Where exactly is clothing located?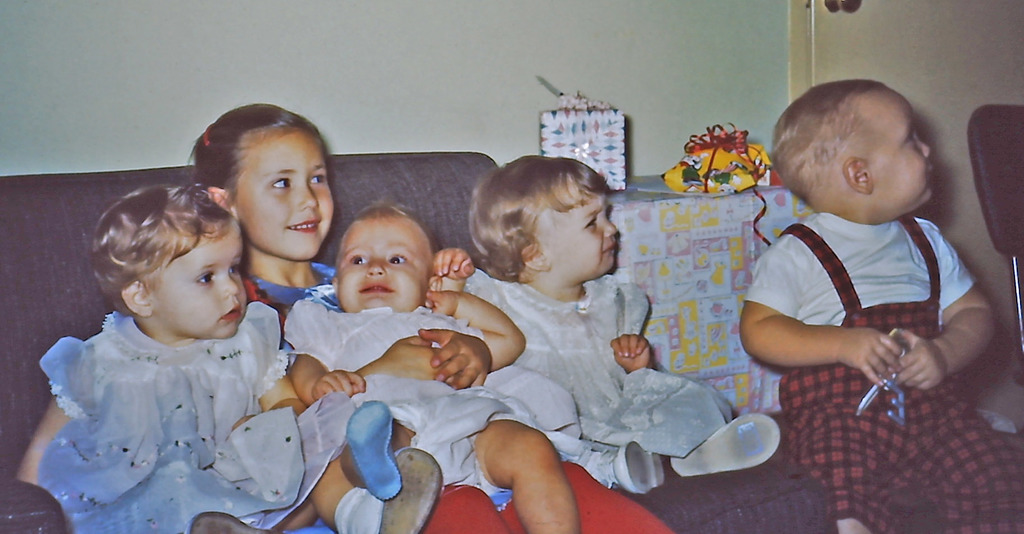
Its bounding box is 452, 271, 726, 460.
